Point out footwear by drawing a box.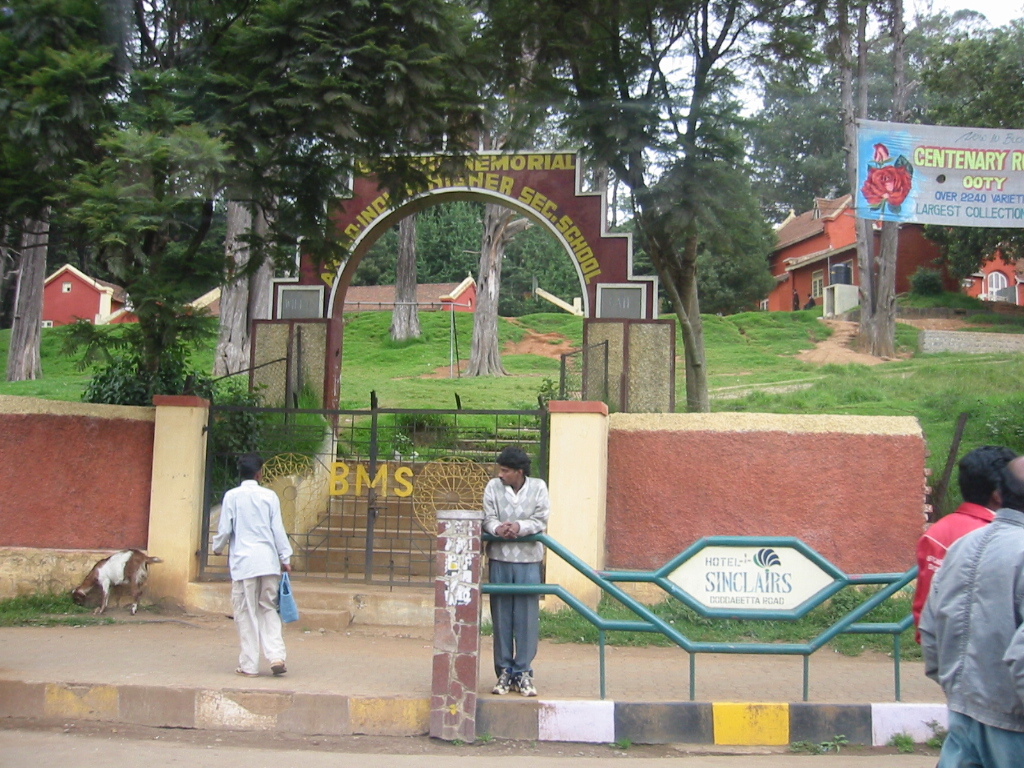
region(492, 669, 517, 695).
